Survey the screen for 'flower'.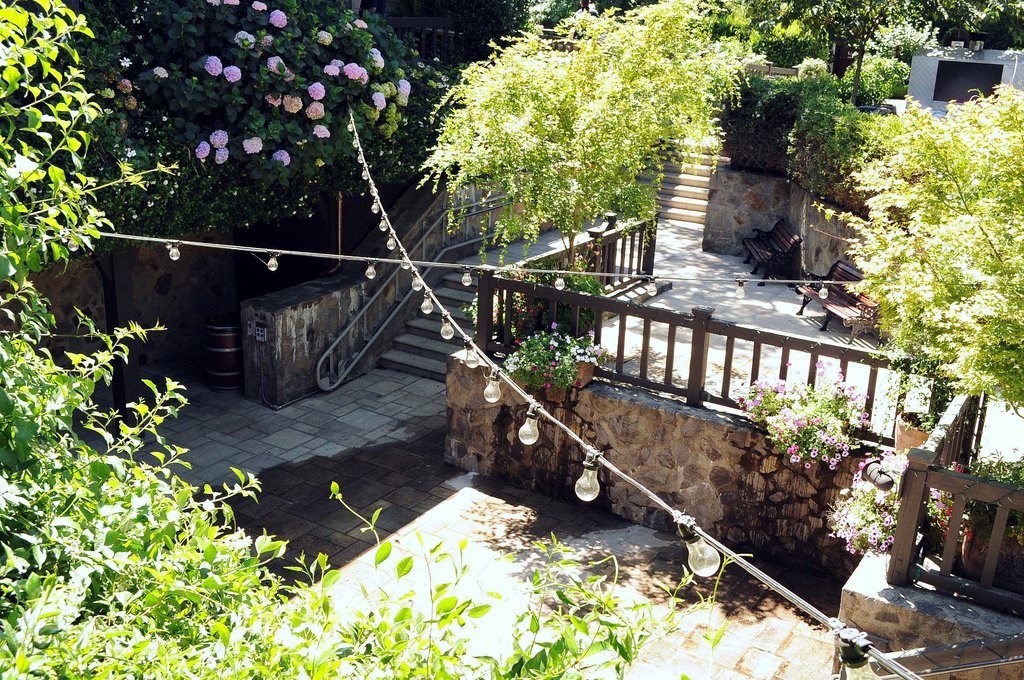
Survey found: bbox=[222, 65, 244, 85].
